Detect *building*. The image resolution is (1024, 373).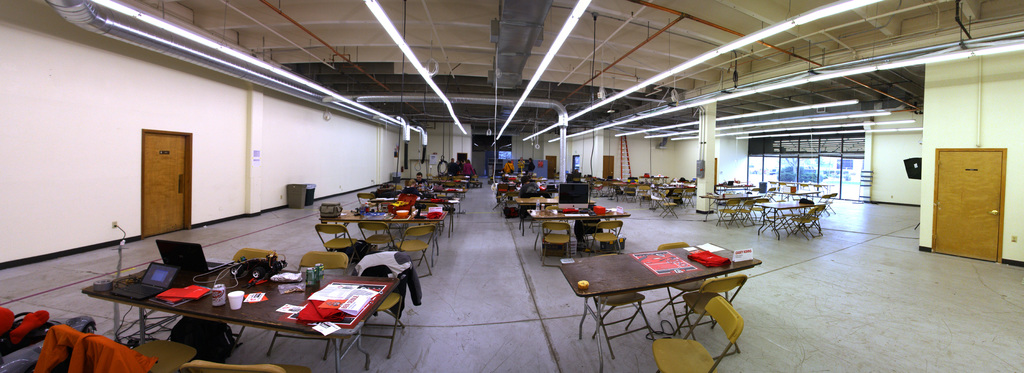
(x1=0, y1=0, x2=1023, y2=372).
